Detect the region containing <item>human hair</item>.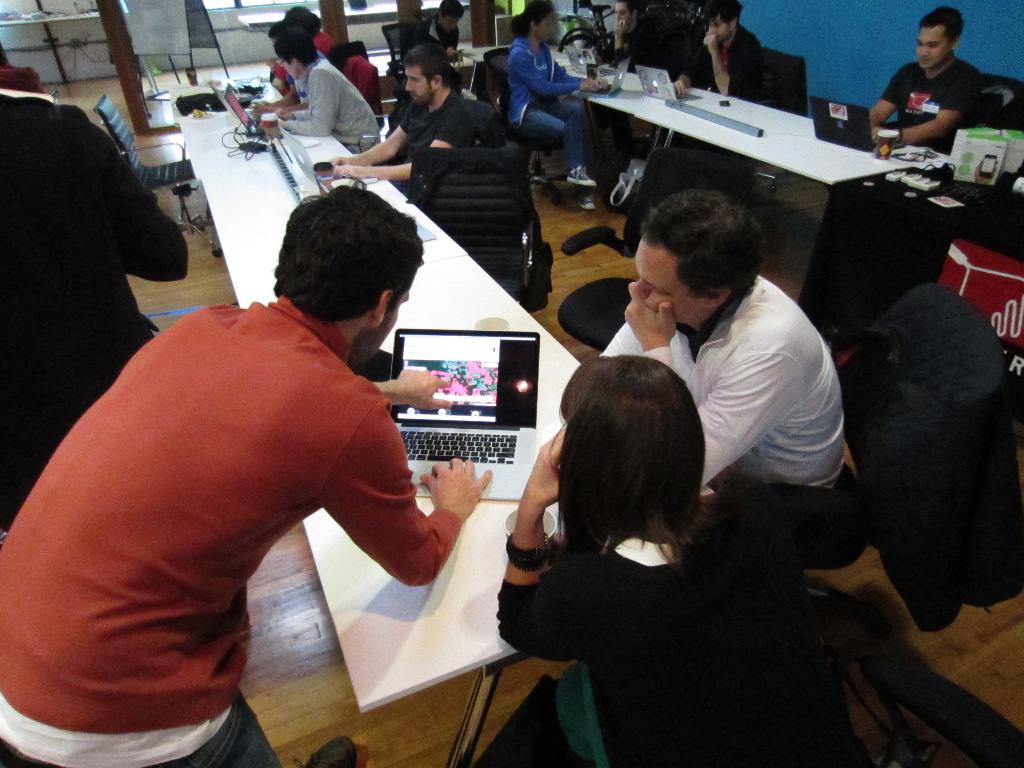
bbox=[439, 1, 467, 22].
